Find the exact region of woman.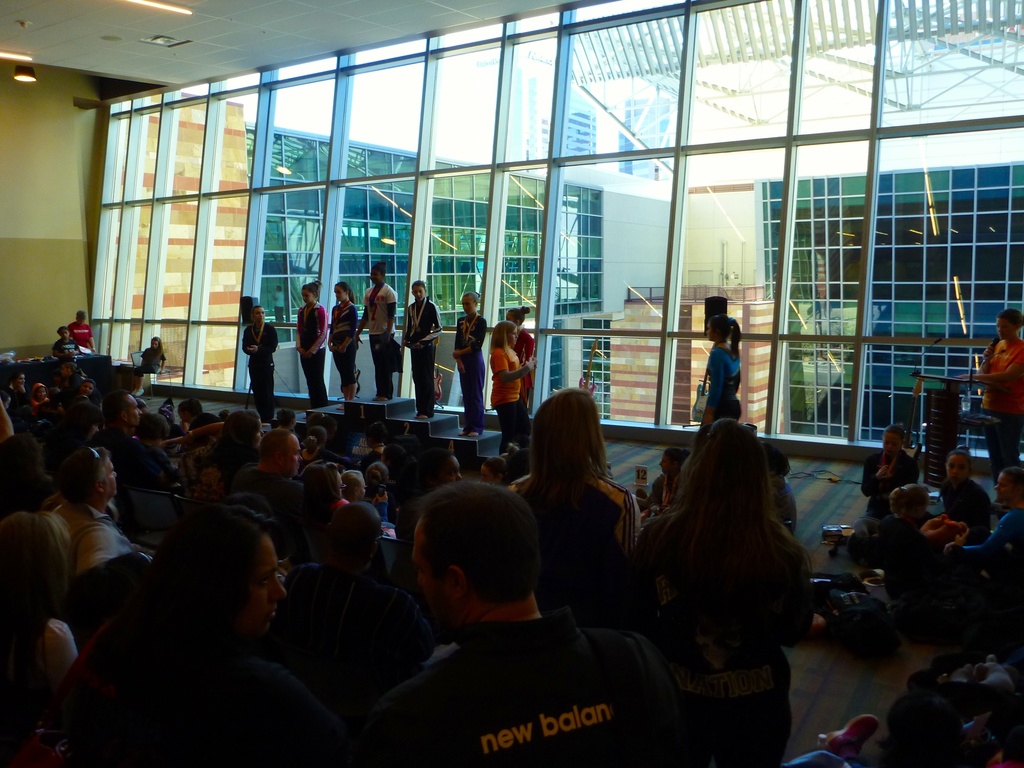
Exact region: 5,372,26,403.
